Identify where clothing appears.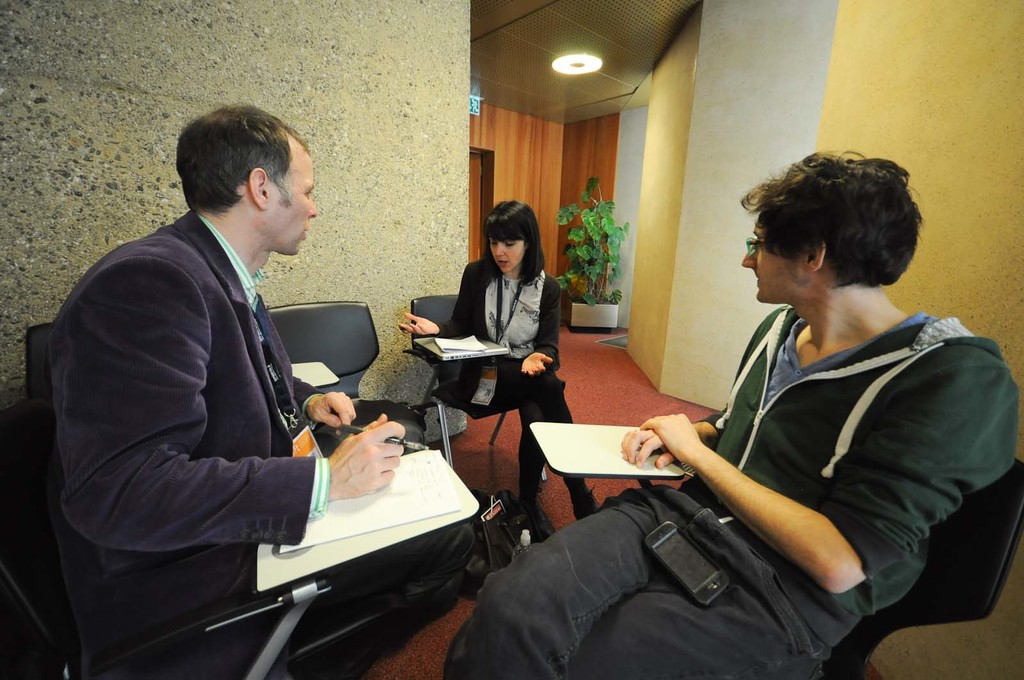
Appears at select_region(434, 255, 589, 502).
